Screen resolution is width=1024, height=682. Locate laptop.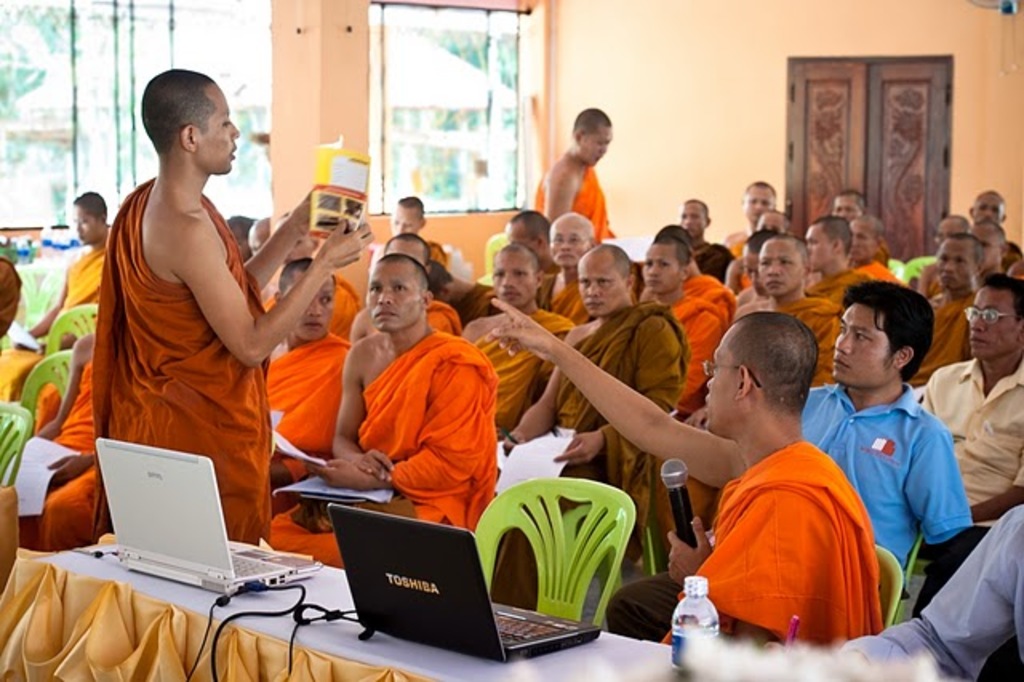
(x1=99, y1=440, x2=323, y2=597).
